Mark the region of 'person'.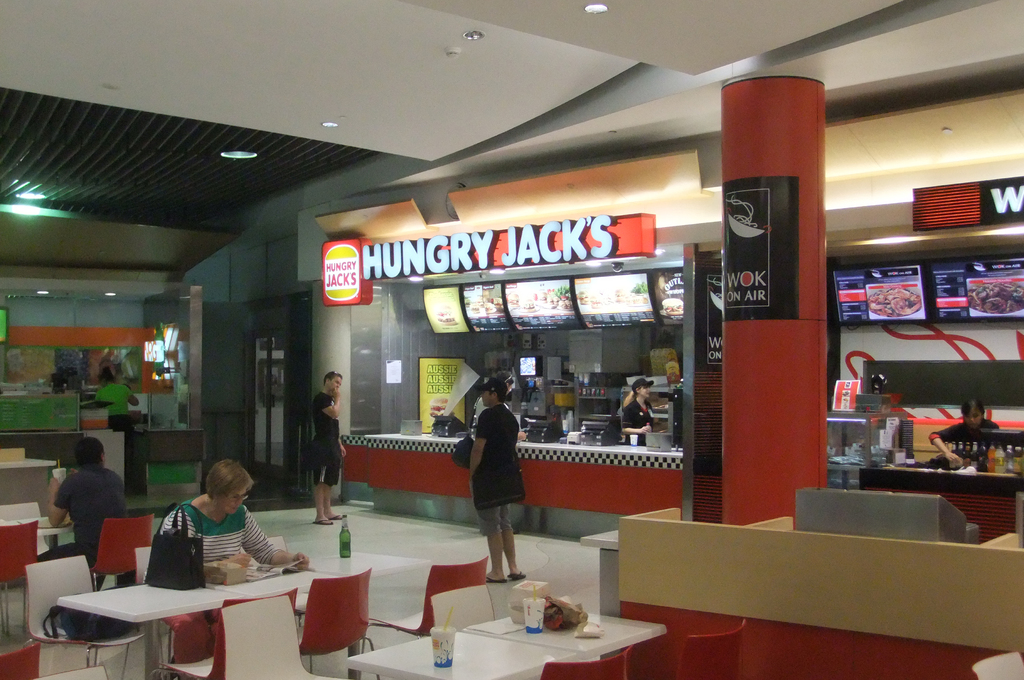
Region: box=[614, 374, 661, 447].
